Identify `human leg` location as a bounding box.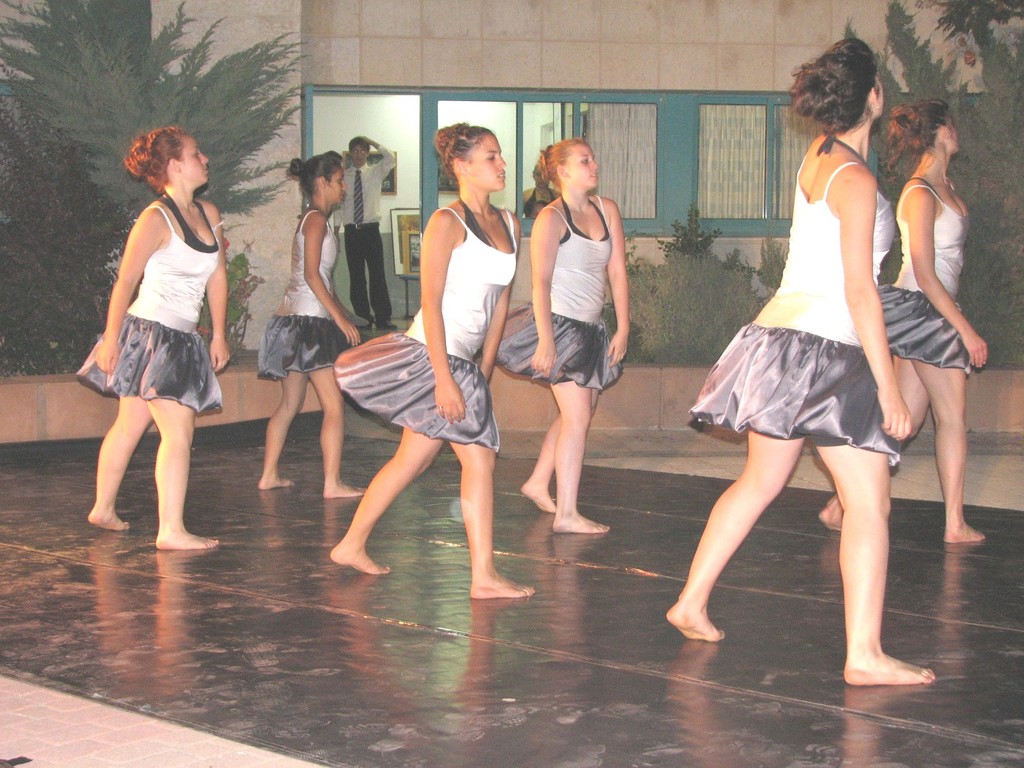
144,324,216,550.
